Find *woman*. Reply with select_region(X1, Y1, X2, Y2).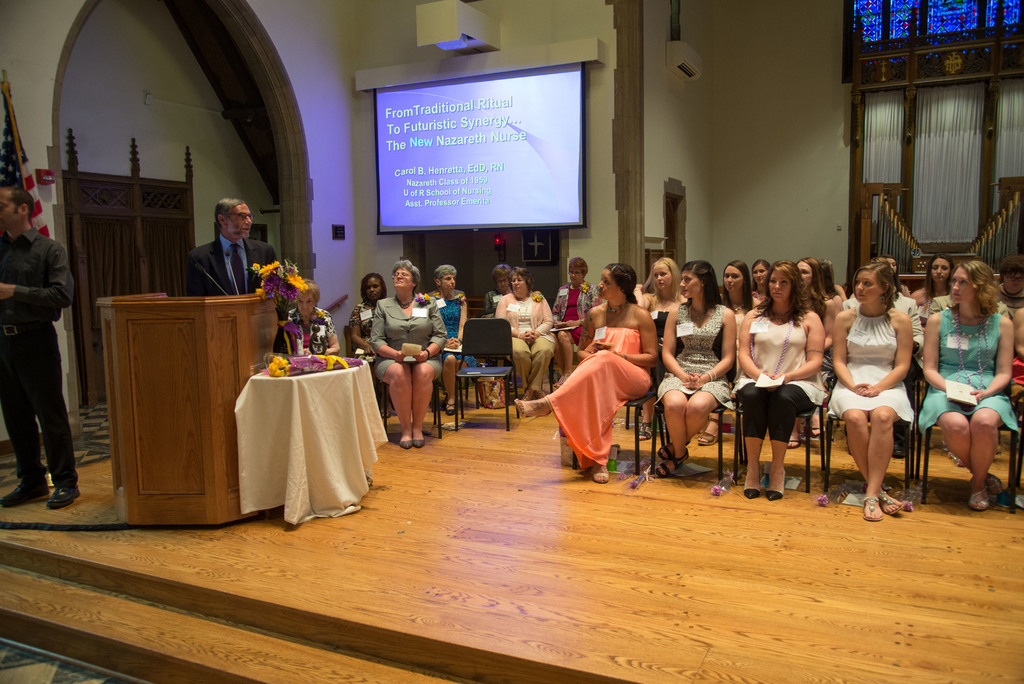
select_region(632, 256, 687, 443).
